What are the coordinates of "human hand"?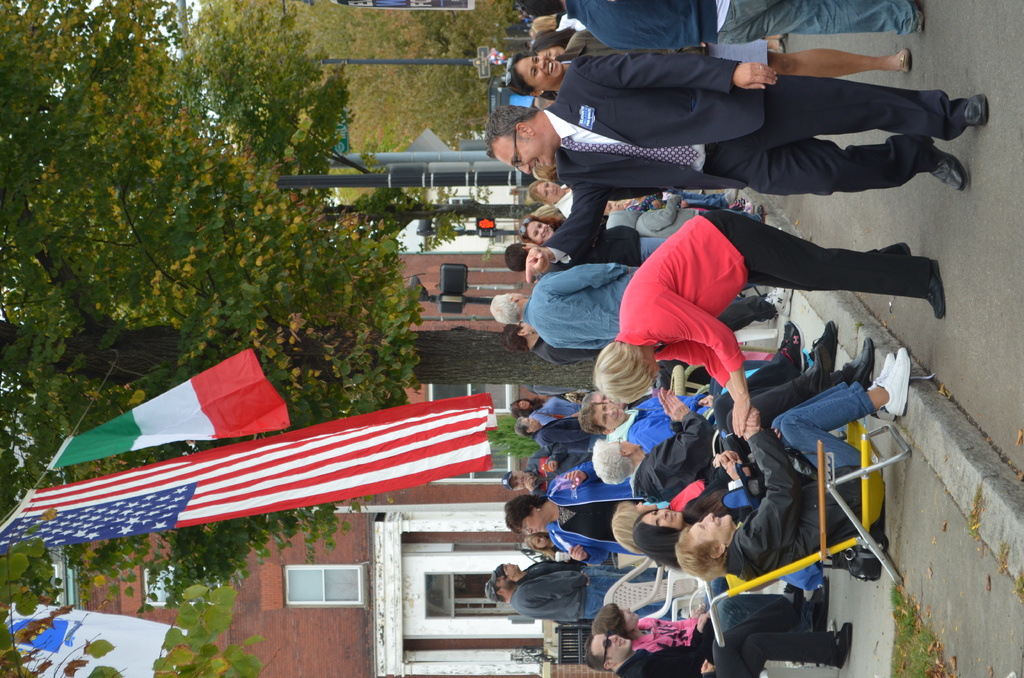
region(522, 245, 556, 287).
